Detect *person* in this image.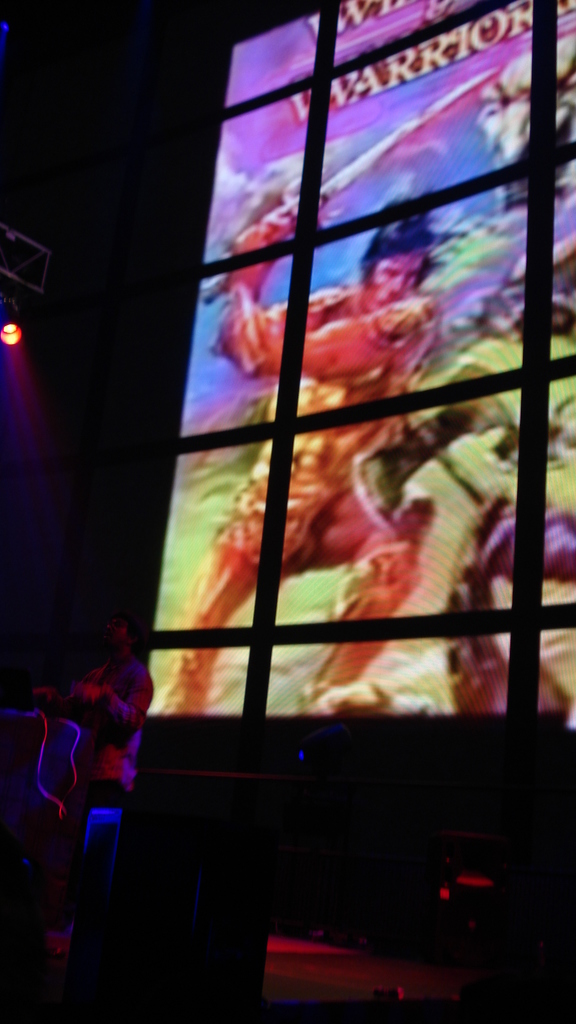
Detection: [x1=0, y1=660, x2=157, y2=949].
